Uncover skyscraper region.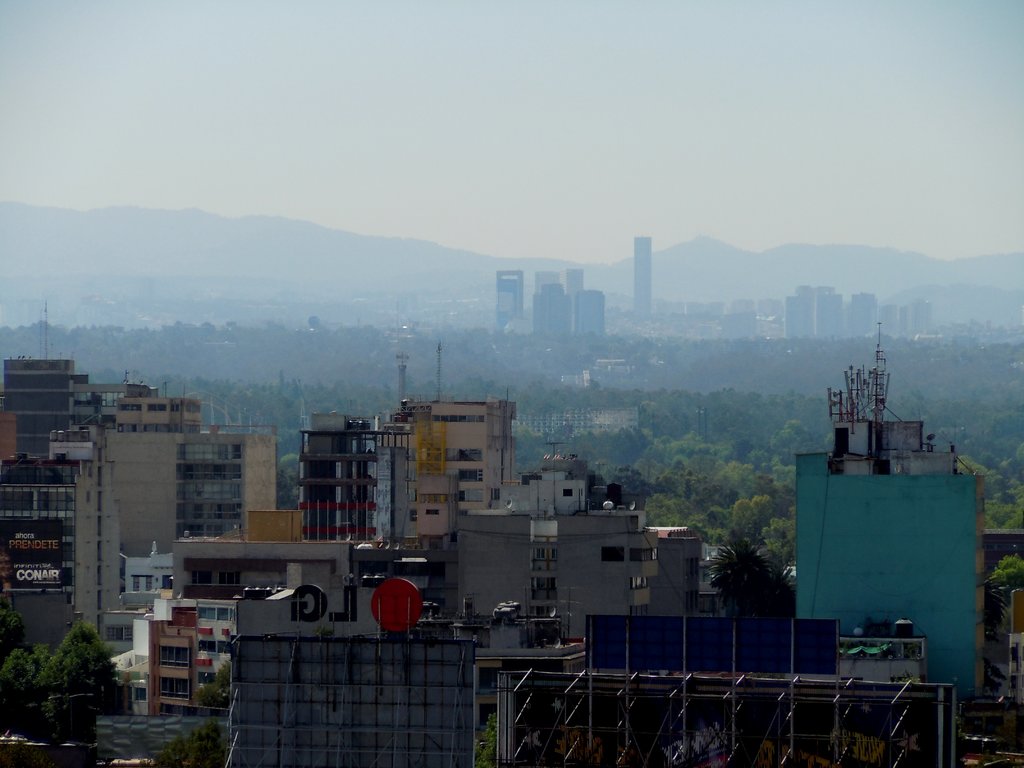
Uncovered: {"x1": 814, "y1": 284, "x2": 836, "y2": 335}.
